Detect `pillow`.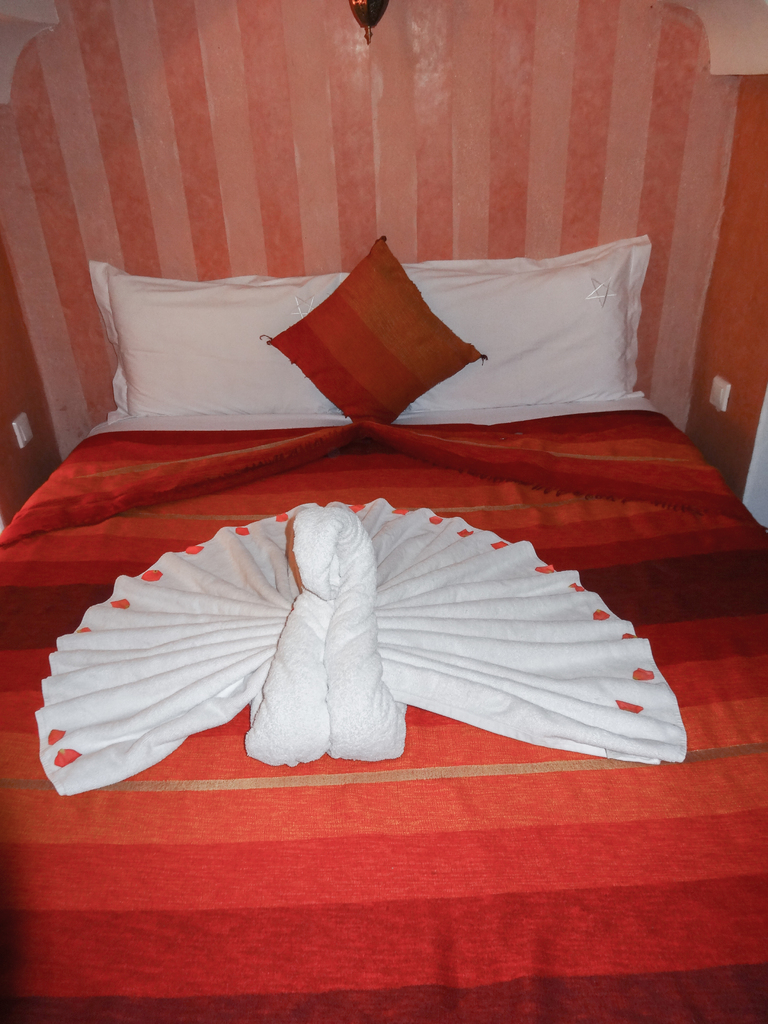
Detected at [91, 269, 343, 426].
